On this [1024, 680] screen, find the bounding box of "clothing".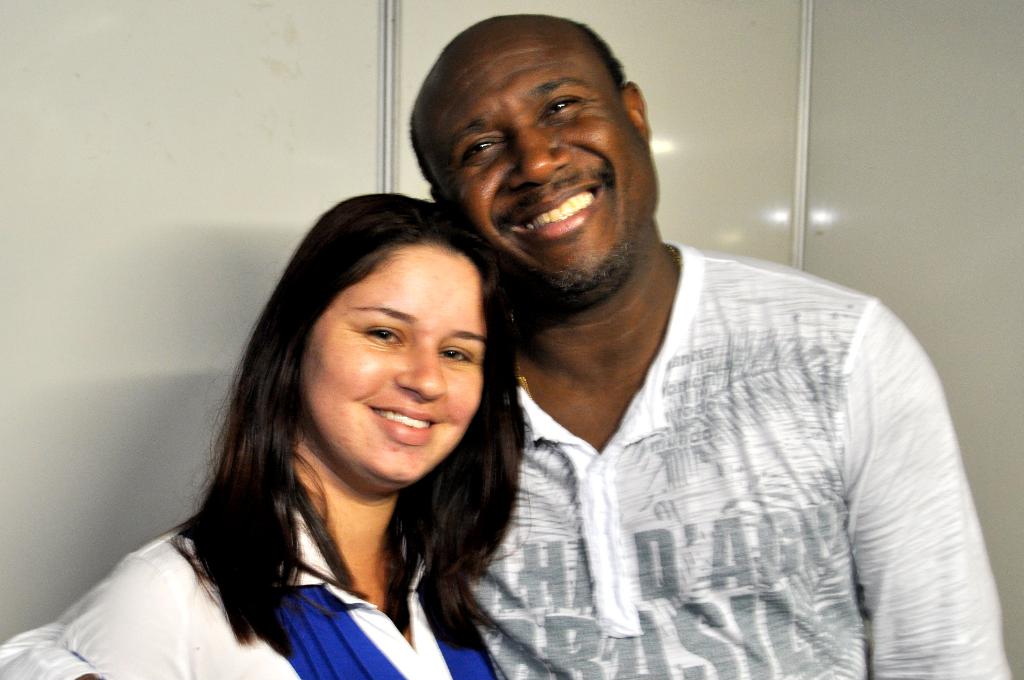
Bounding box: locate(486, 213, 960, 667).
